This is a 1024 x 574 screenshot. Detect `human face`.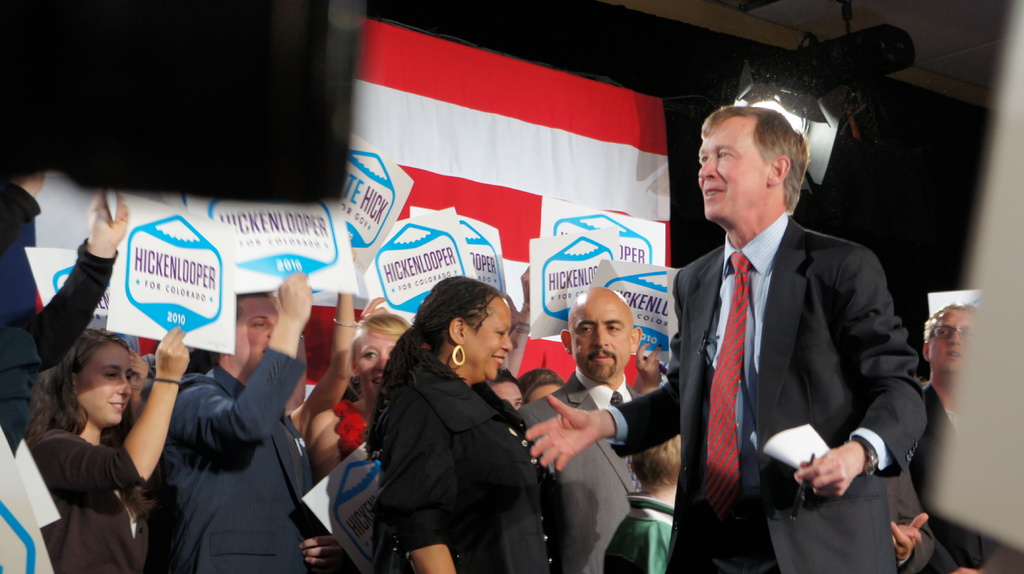
x1=355, y1=324, x2=401, y2=396.
